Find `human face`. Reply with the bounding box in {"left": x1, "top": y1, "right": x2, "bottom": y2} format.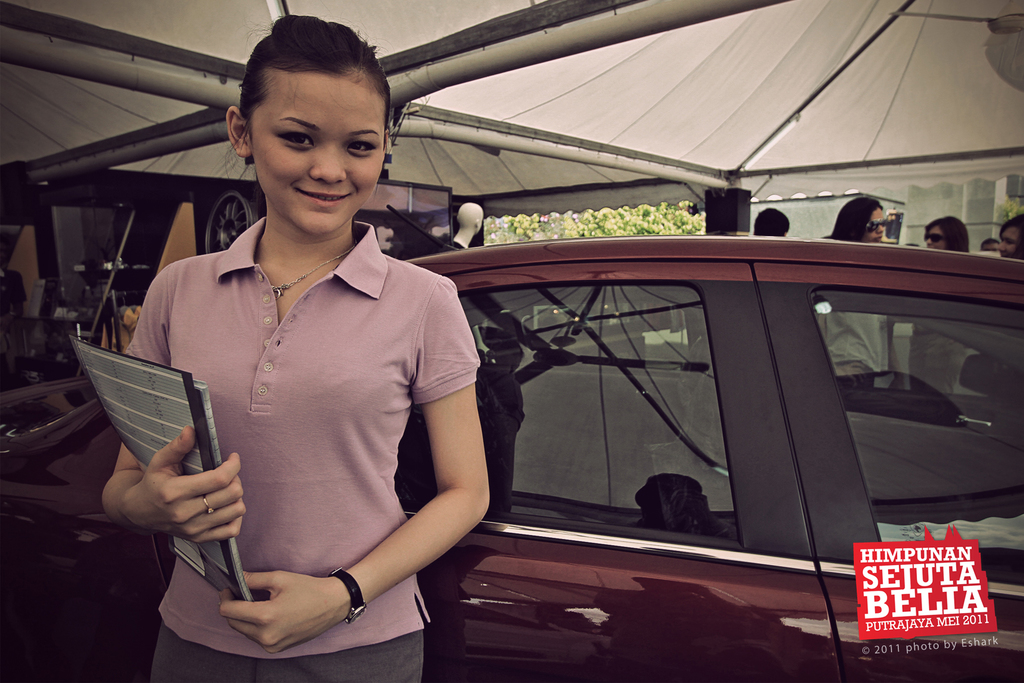
{"left": 246, "top": 70, "right": 388, "bottom": 242}.
